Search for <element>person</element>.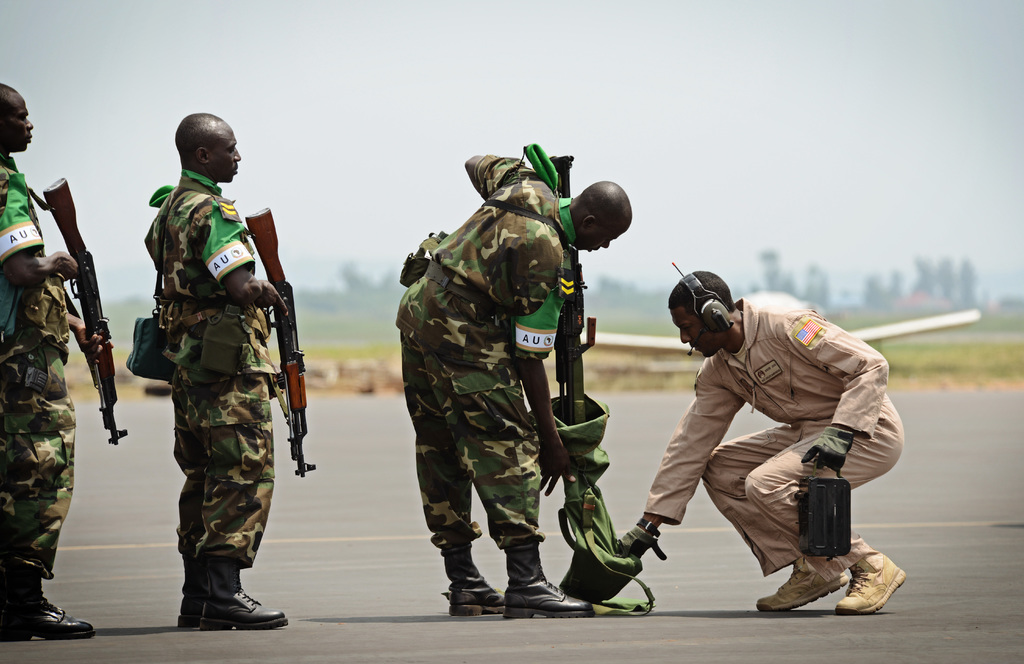
Found at left=395, top=150, right=636, bottom=615.
